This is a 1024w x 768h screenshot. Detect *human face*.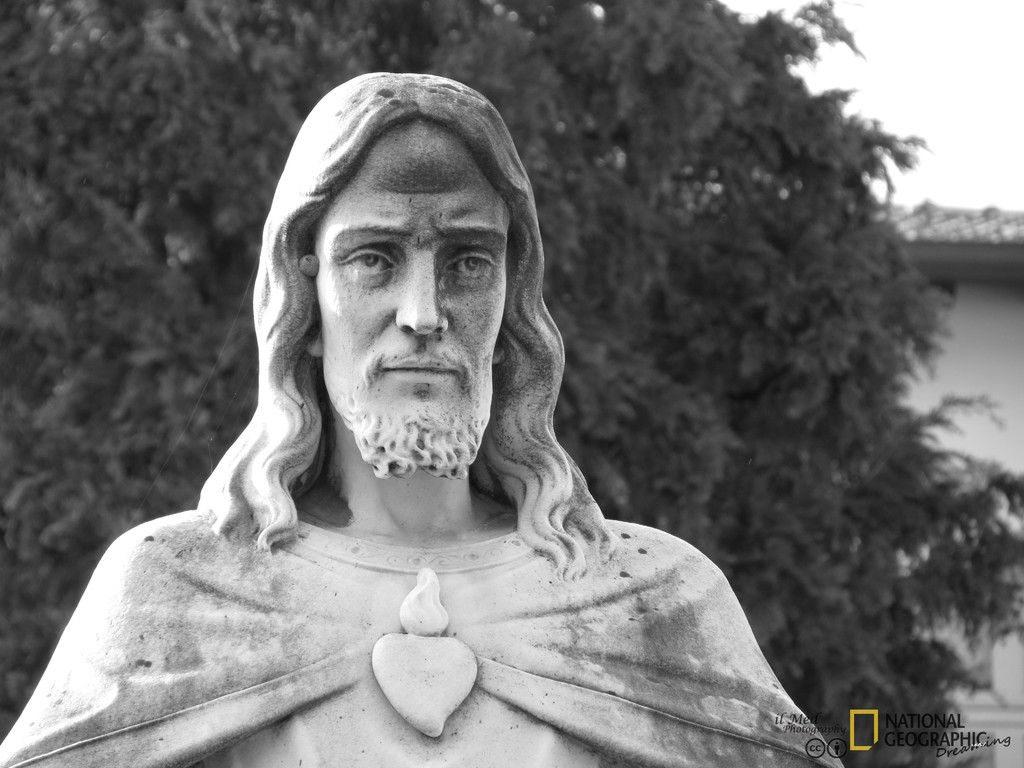
x1=315, y1=120, x2=517, y2=477.
